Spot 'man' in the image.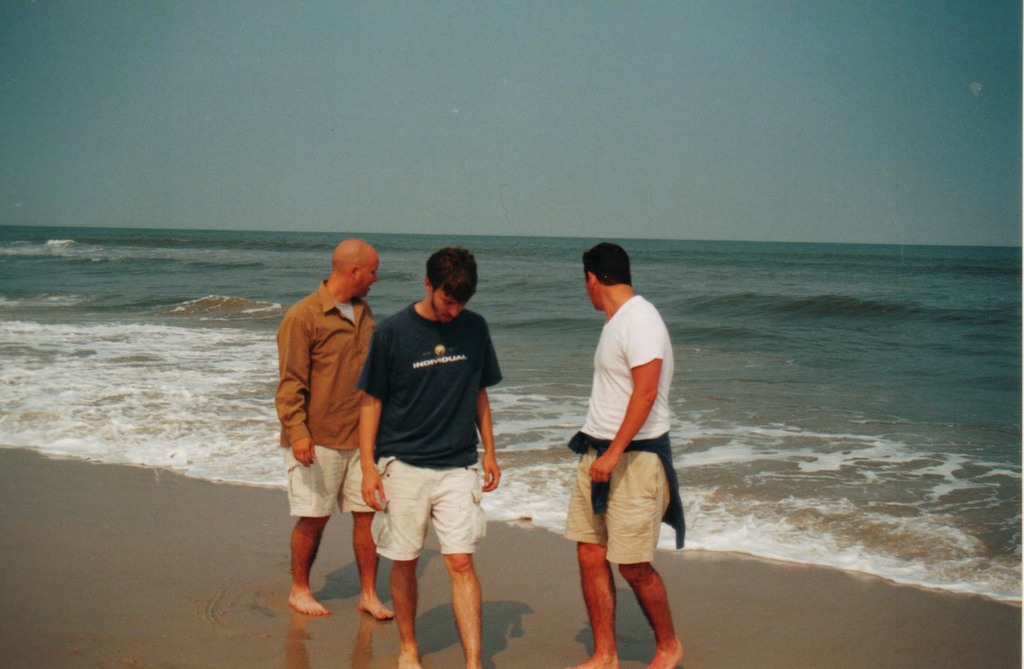
'man' found at 356:247:509:668.
